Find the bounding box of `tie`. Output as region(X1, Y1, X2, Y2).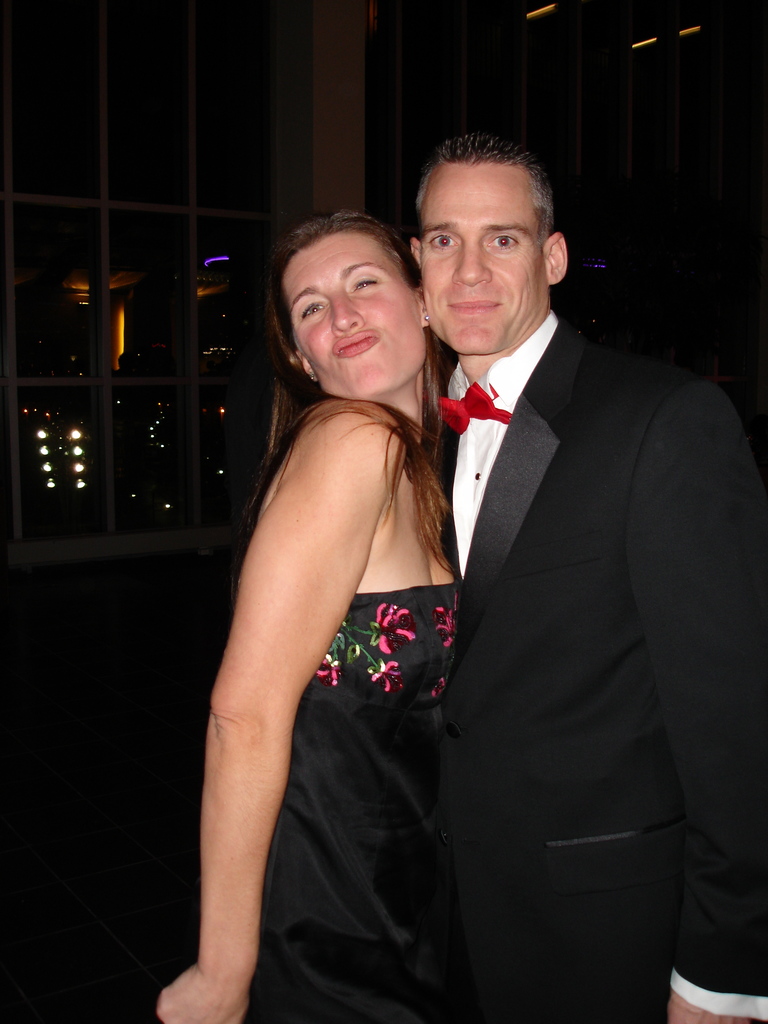
region(436, 381, 520, 437).
